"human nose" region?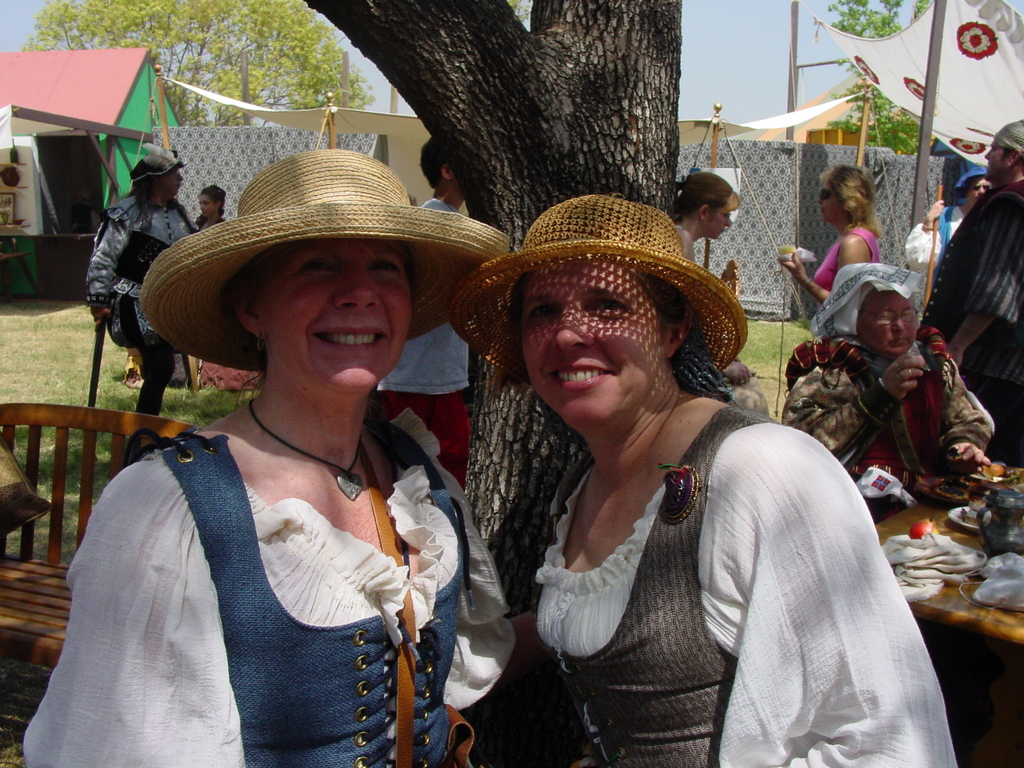
(x1=892, y1=318, x2=905, y2=338)
